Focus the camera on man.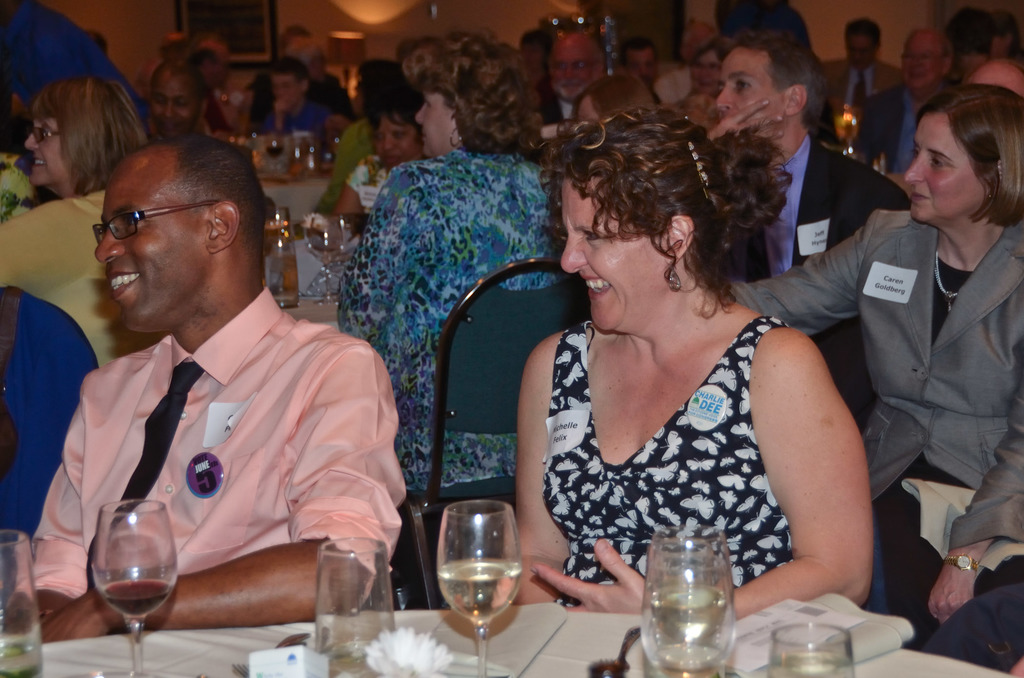
Focus region: bbox=(819, 10, 905, 137).
